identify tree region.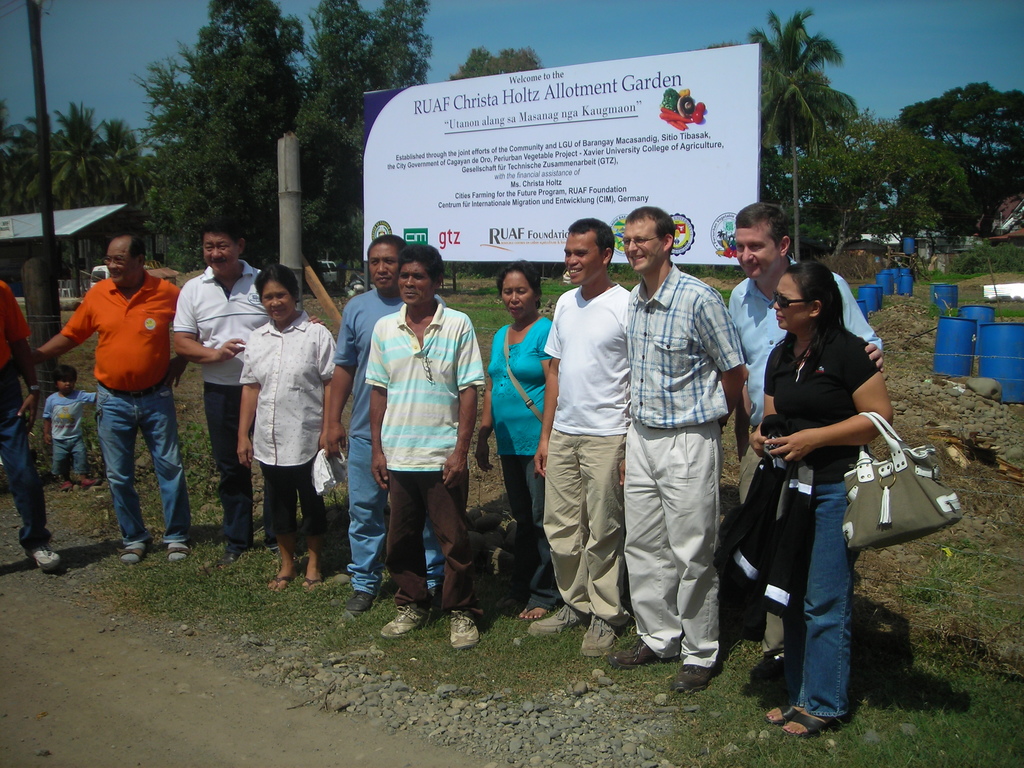
Region: <region>289, 0, 372, 234</region>.
